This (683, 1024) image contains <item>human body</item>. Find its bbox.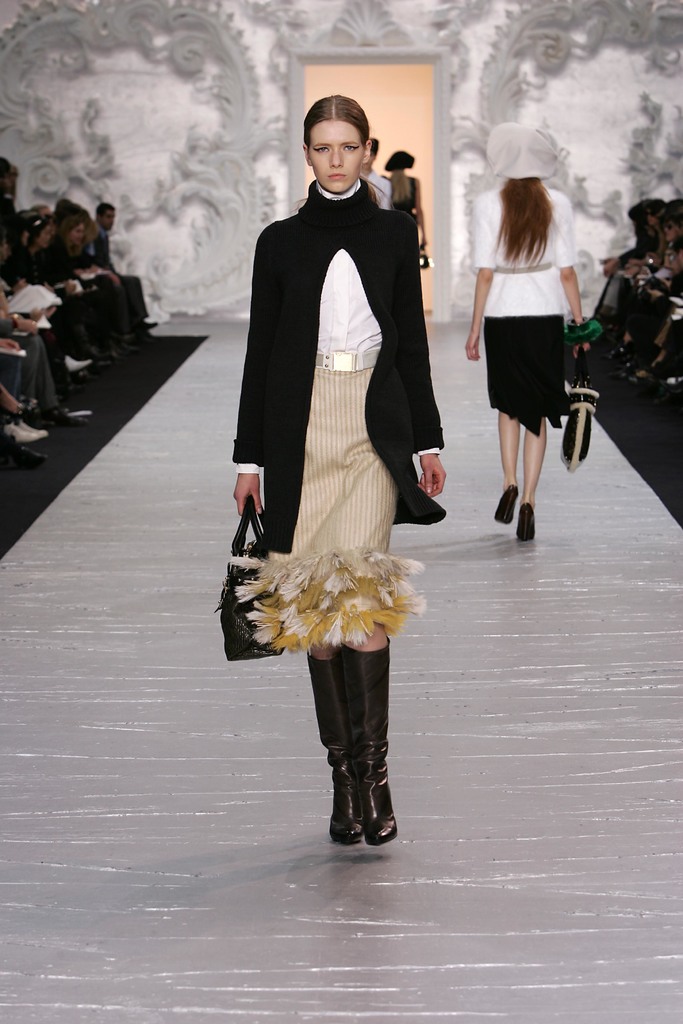
<bbox>224, 49, 440, 816</bbox>.
